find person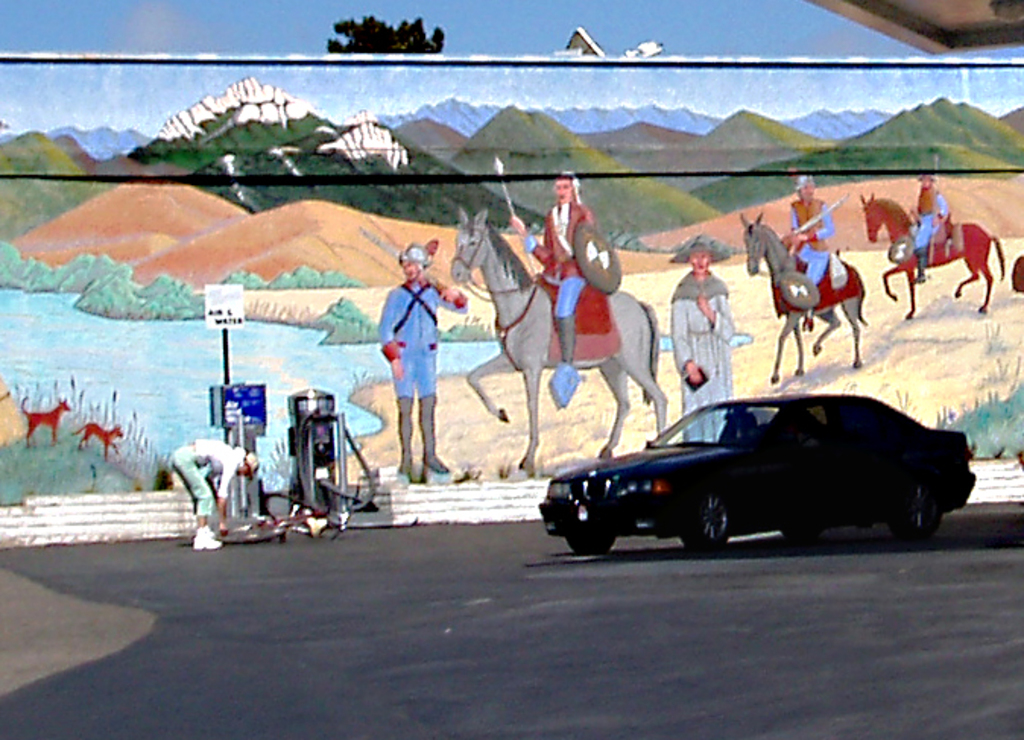
left=913, top=176, right=947, bottom=280
